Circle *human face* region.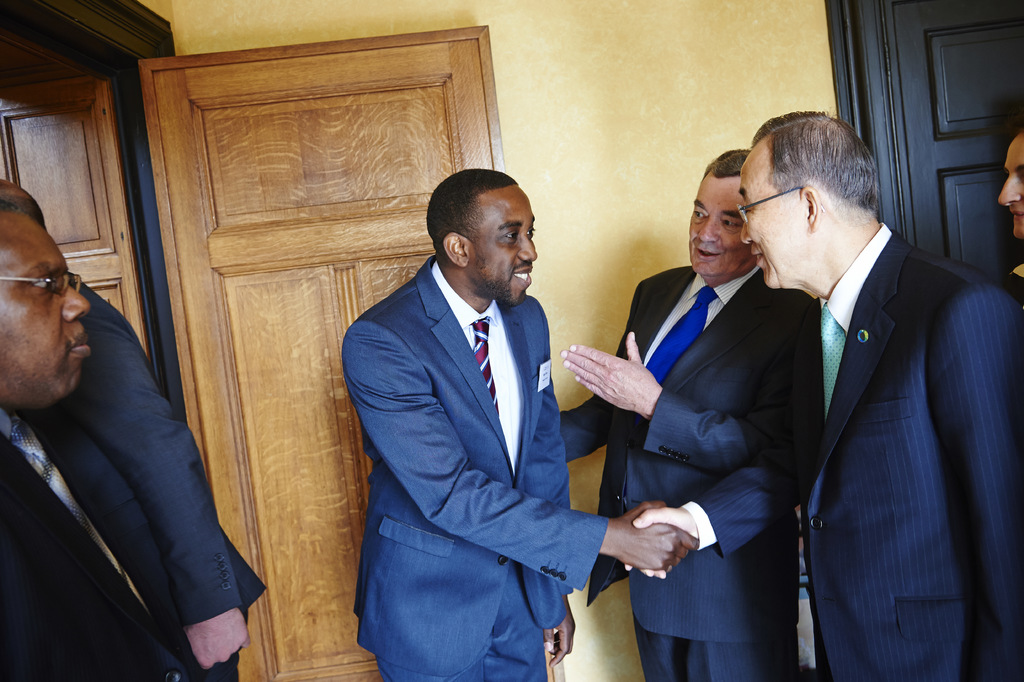
Region: 465:183:538:304.
